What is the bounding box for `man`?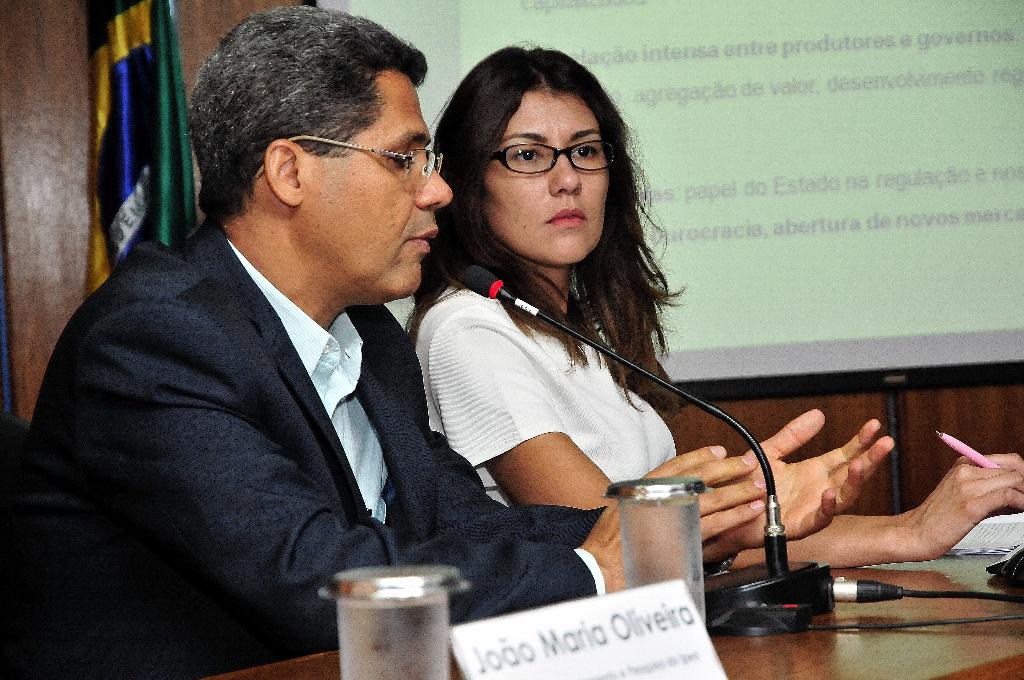
bbox=(80, 70, 764, 651).
